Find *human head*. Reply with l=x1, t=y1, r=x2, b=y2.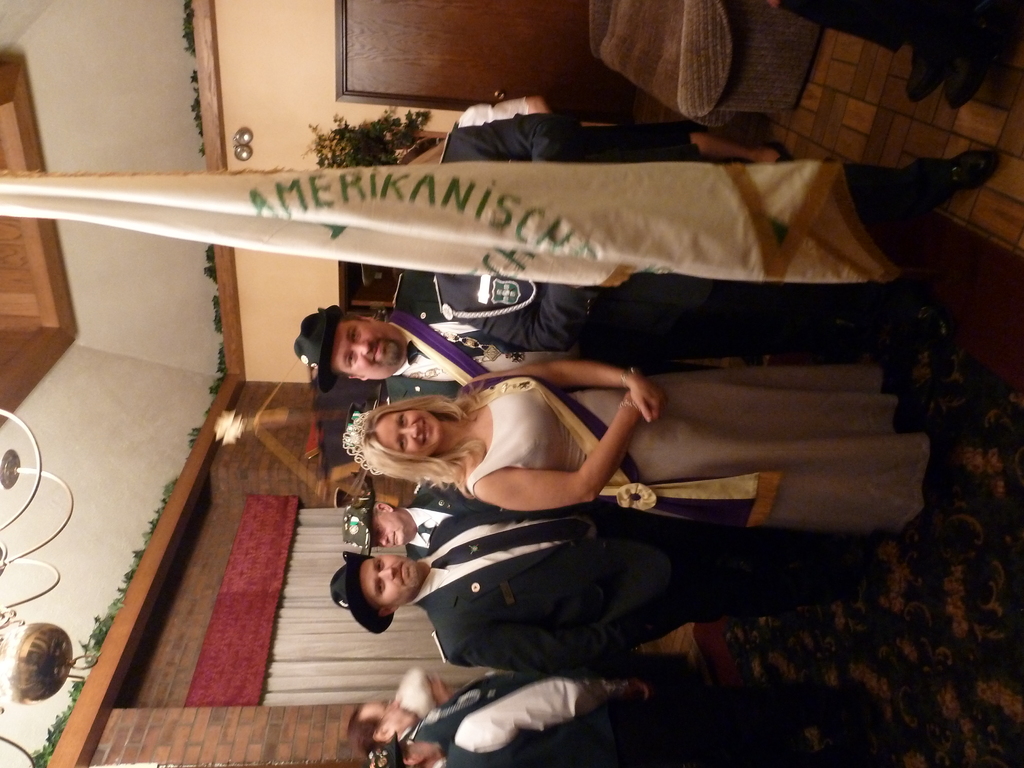
l=350, t=403, r=442, b=471.
